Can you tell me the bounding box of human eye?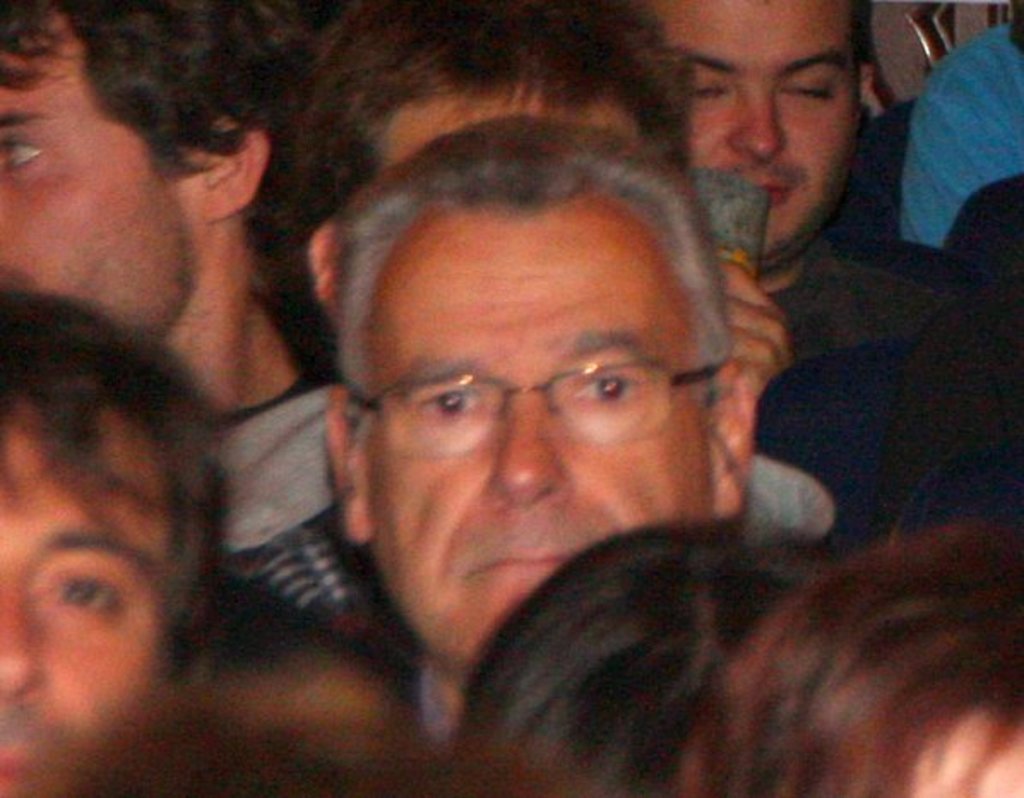
(690, 74, 723, 104).
